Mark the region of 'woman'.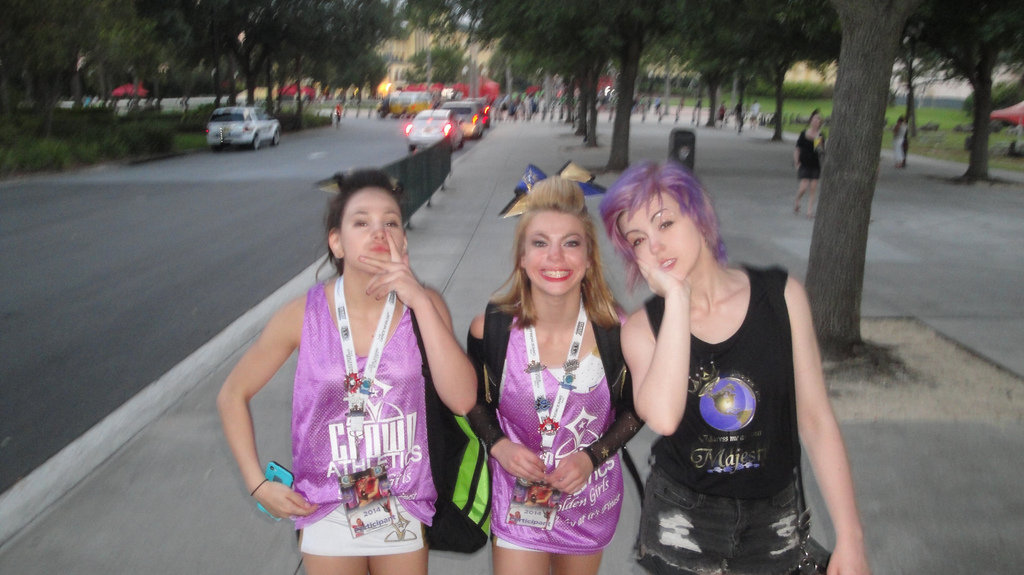
Region: <region>235, 157, 461, 544</region>.
